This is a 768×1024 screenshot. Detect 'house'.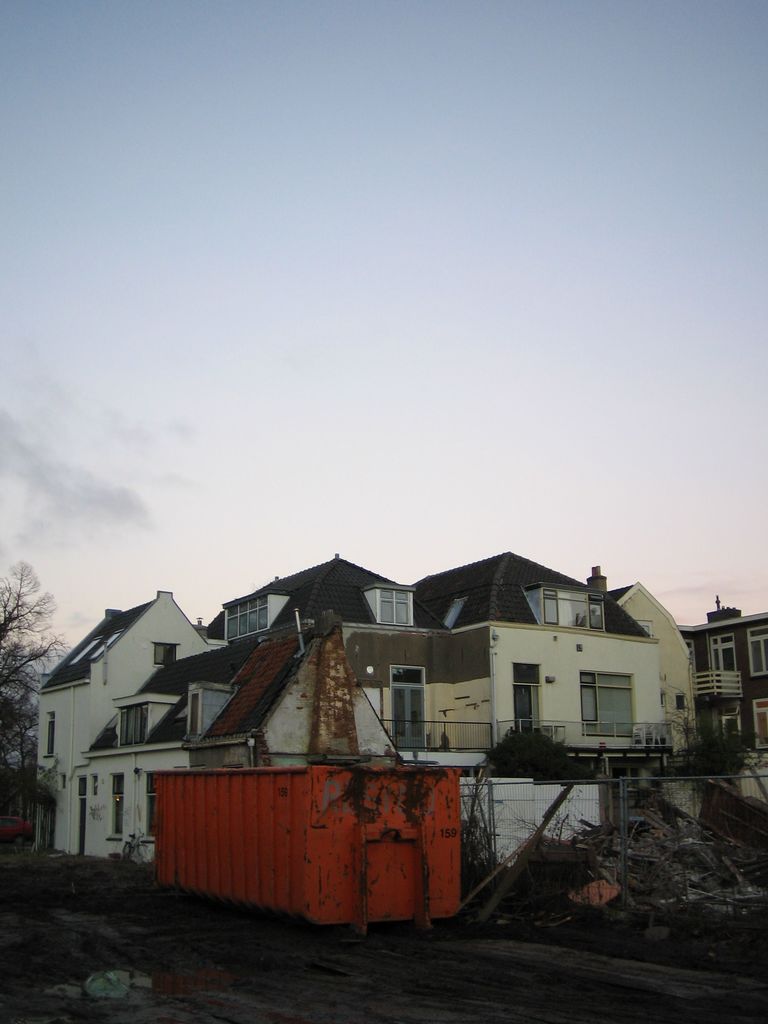
[left=79, top=634, right=427, bottom=858].
